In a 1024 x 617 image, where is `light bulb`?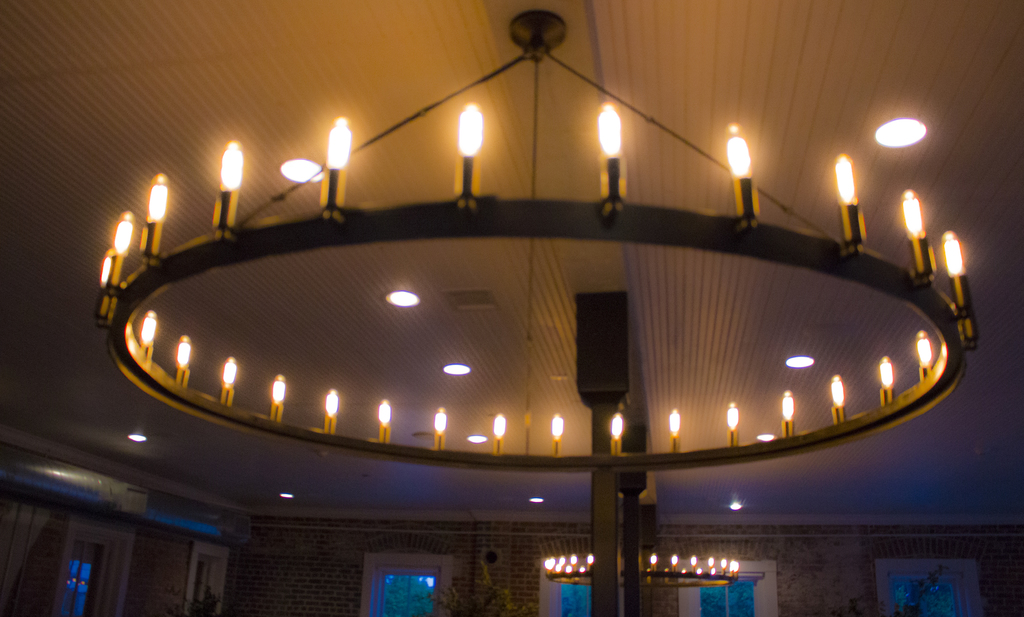
crop(611, 413, 622, 434).
